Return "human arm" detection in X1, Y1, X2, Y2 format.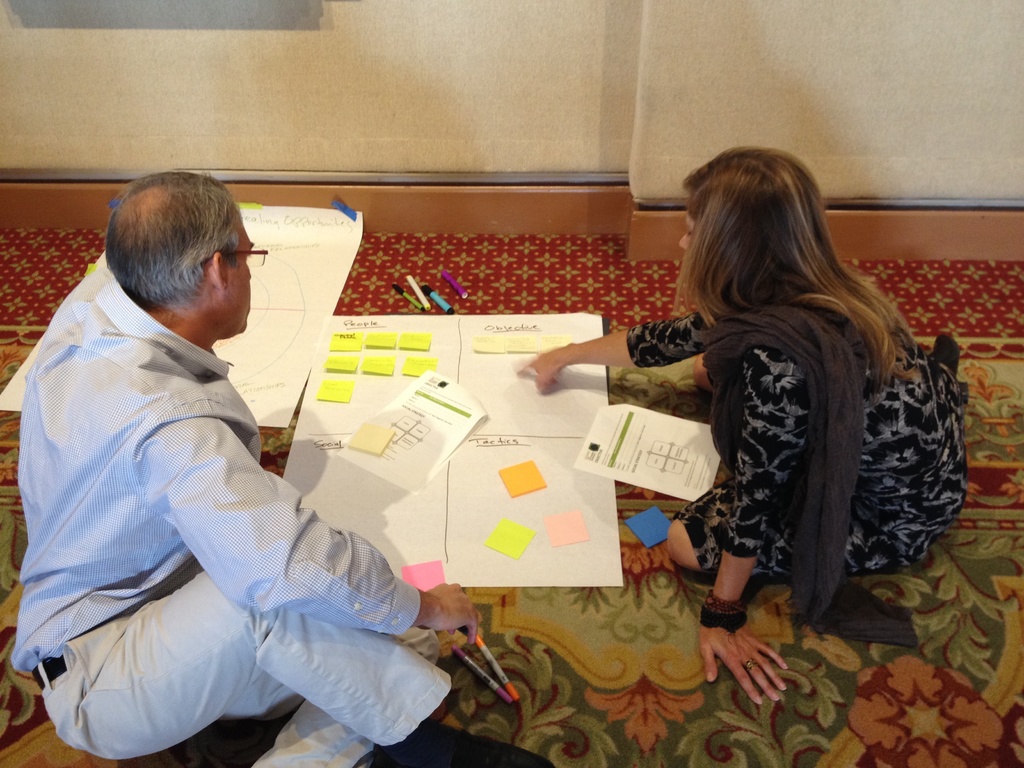
163, 401, 486, 623.
